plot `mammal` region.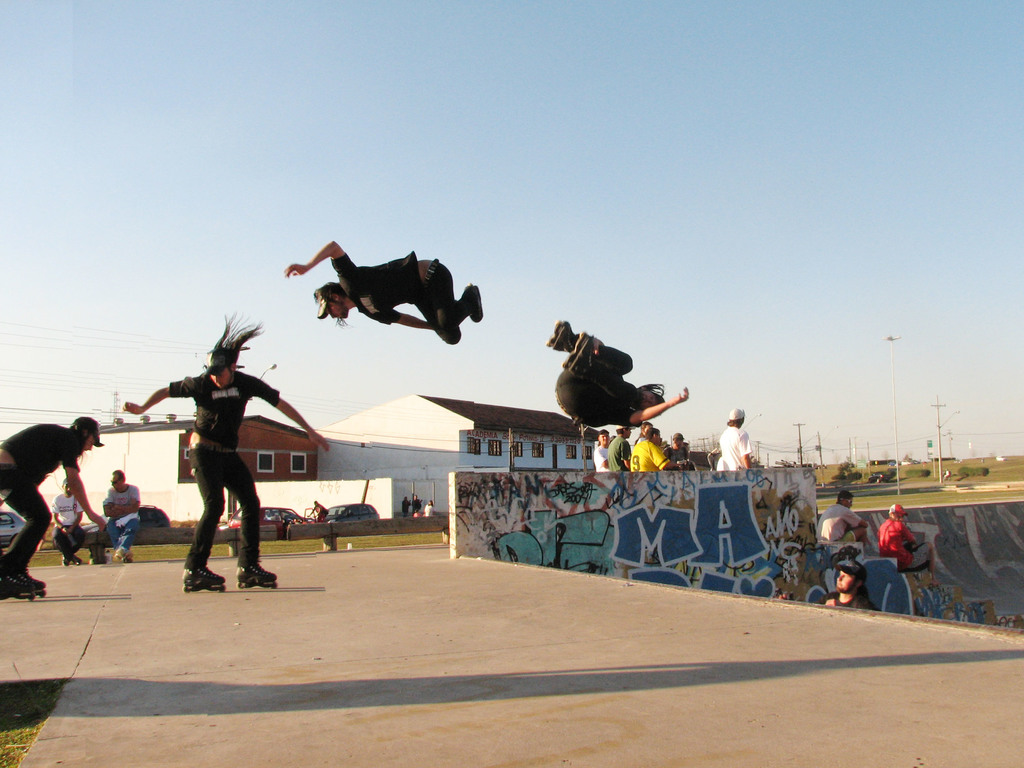
Plotted at bbox=[814, 490, 868, 545].
